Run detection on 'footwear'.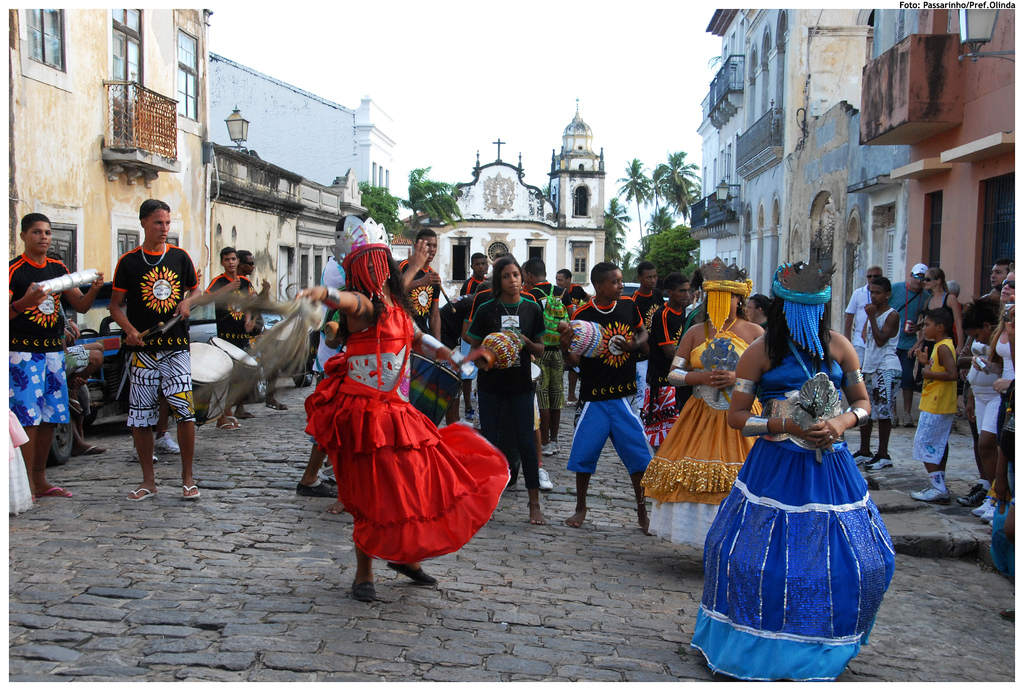
Result: x1=83 y1=445 x2=106 y2=454.
